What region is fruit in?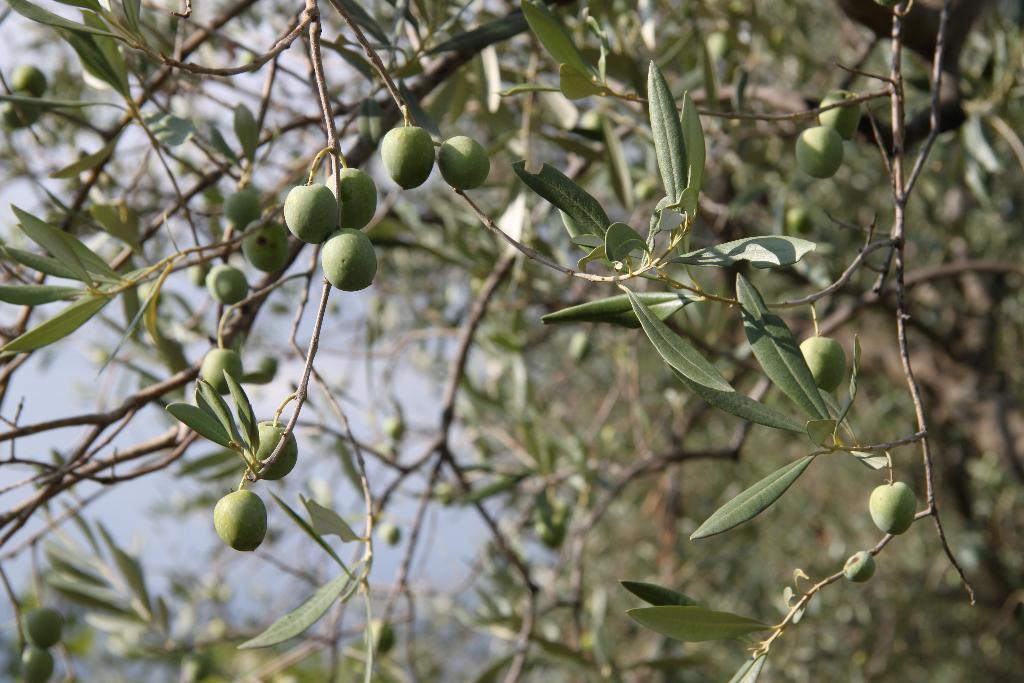
<box>0,97,45,131</box>.
